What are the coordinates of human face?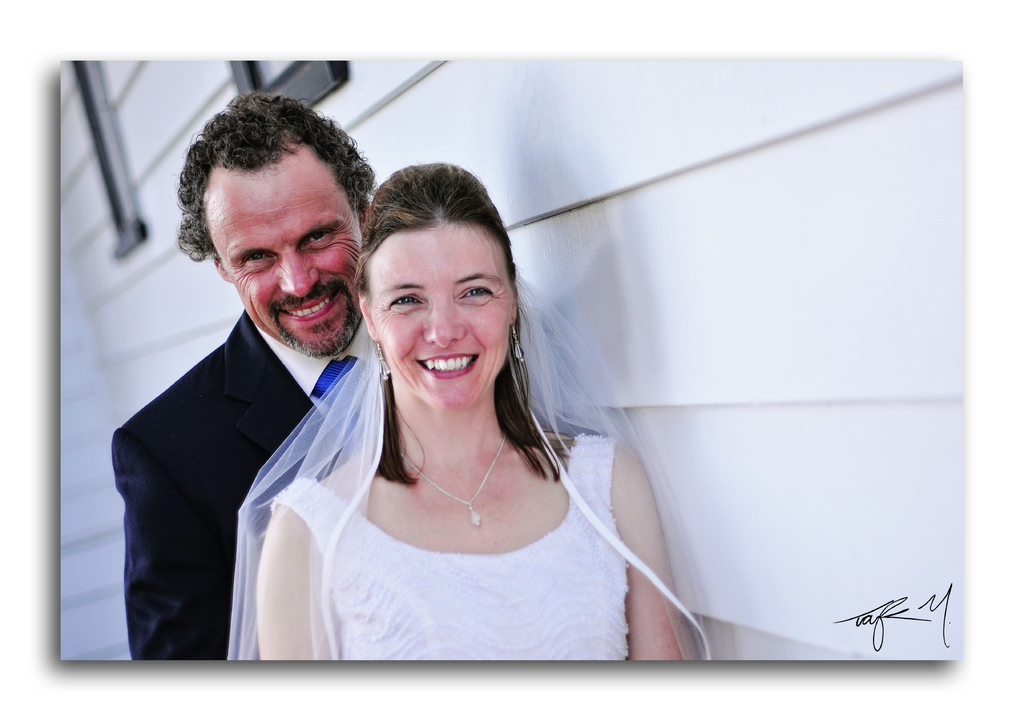
<bbox>365, 219, 515, 412</bbox>.
